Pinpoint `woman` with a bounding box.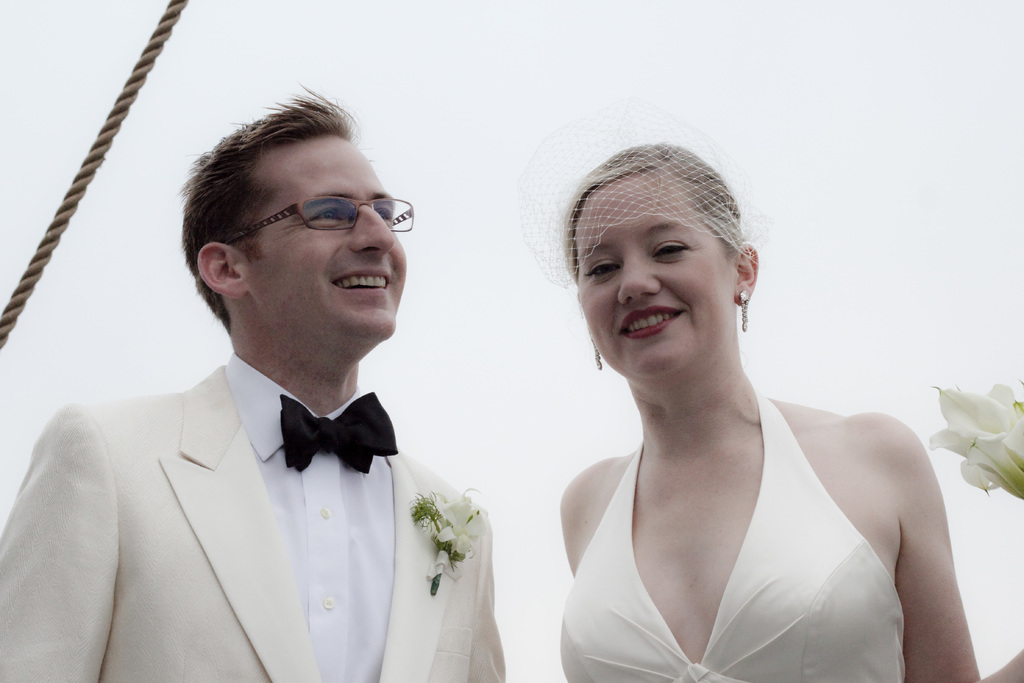
{"left": 502, "top": 113, "right": 971, "bottom": 682}.
